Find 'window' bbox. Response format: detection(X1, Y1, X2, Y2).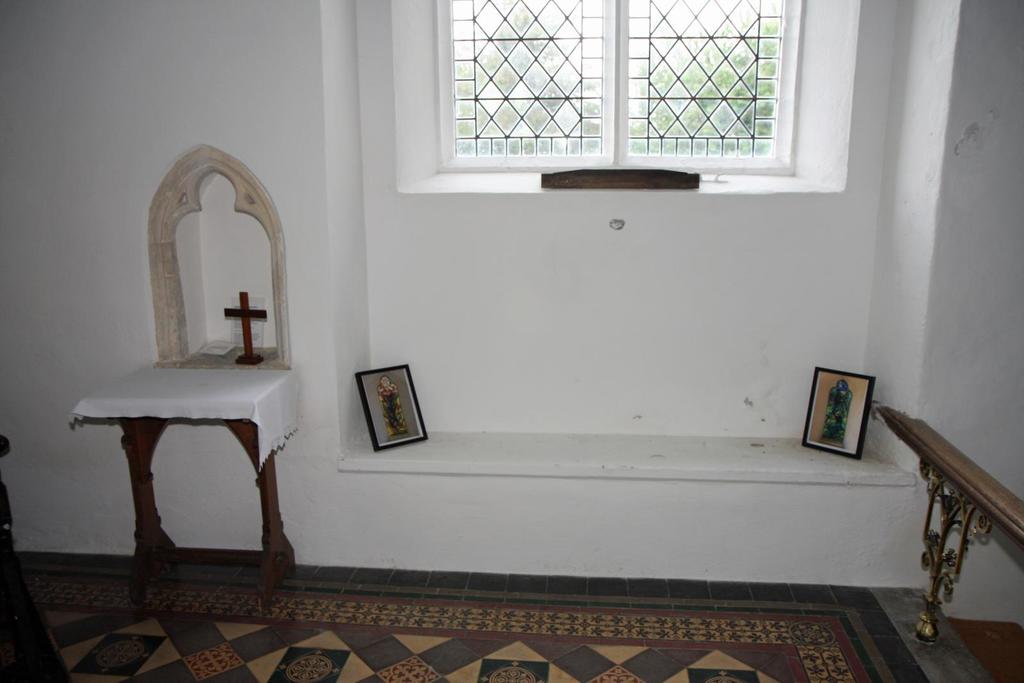
detection(433, 0, 803, 163).
